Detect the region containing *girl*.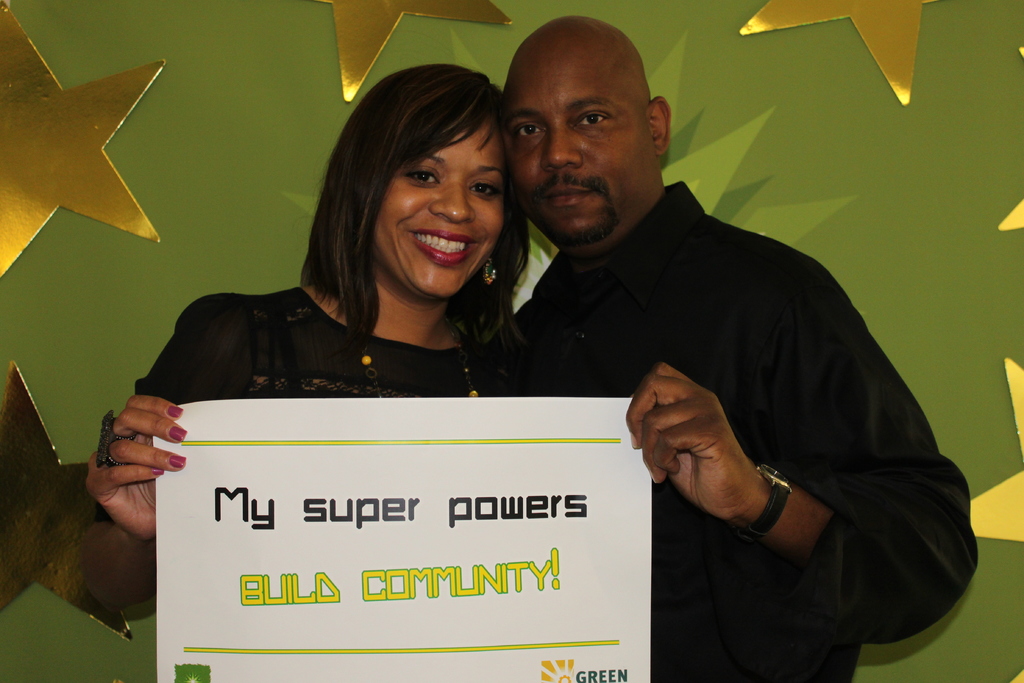
bbox=[81, 58, 532, 543].
